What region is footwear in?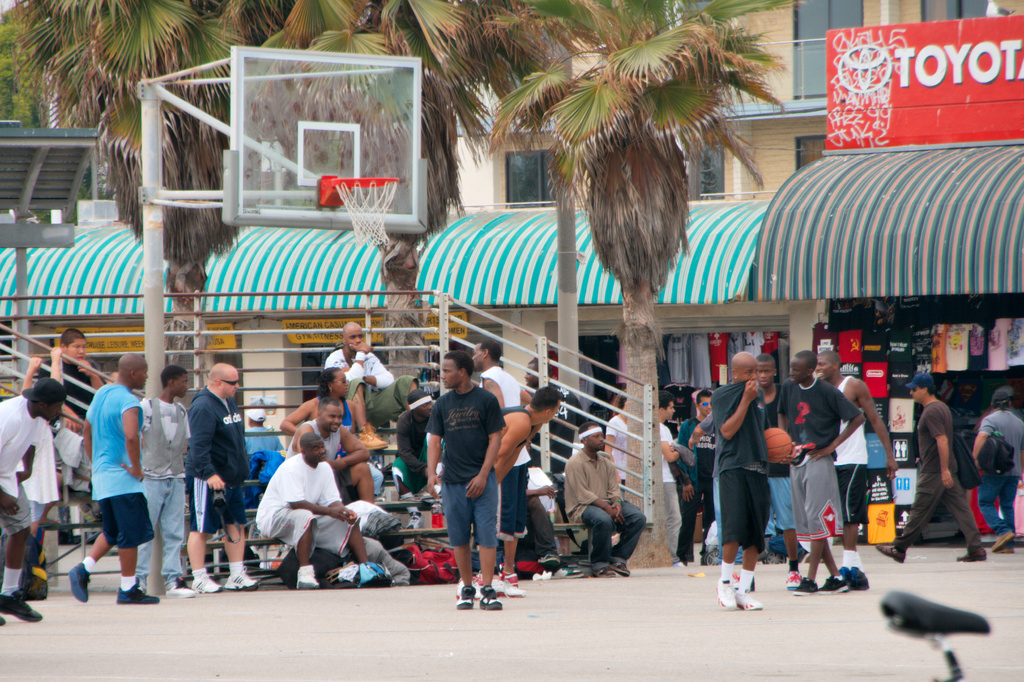
{"left": 593, "top": 562, "right": 610, "bottom": 577}.
